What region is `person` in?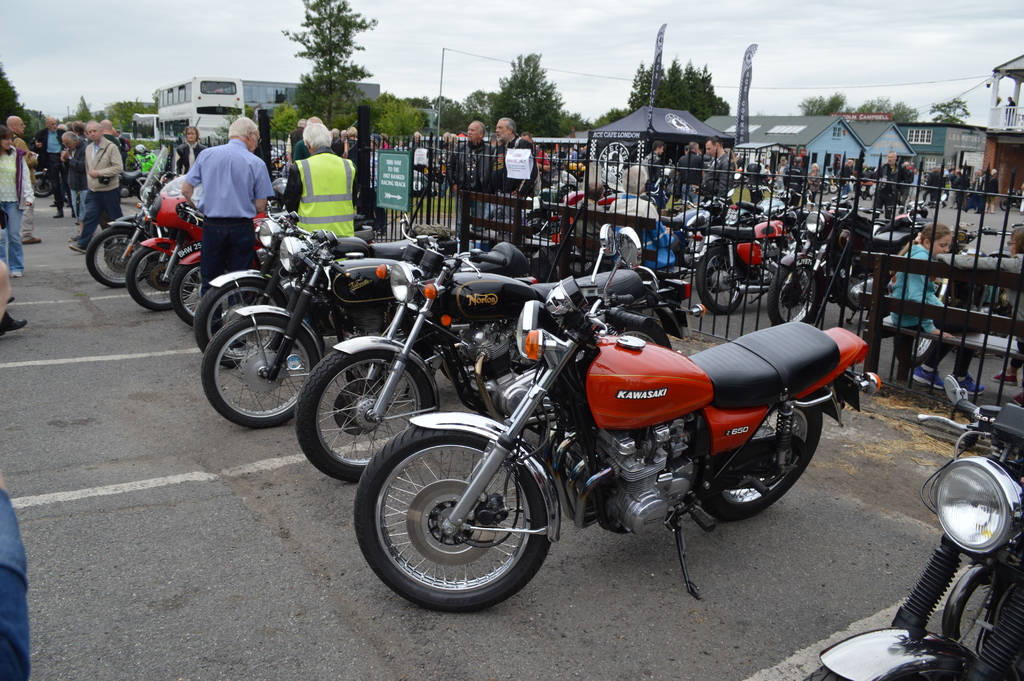
<bbox>291, 115, 323, 163</bbox>.
